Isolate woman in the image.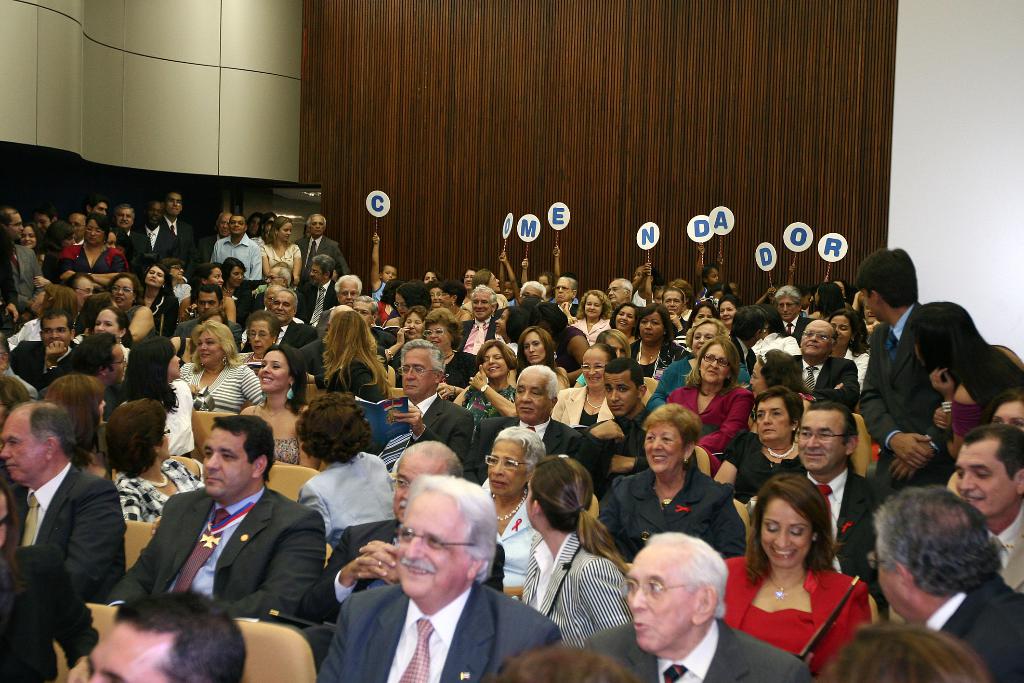
Isolated region: [120, 335, 190, 450].
